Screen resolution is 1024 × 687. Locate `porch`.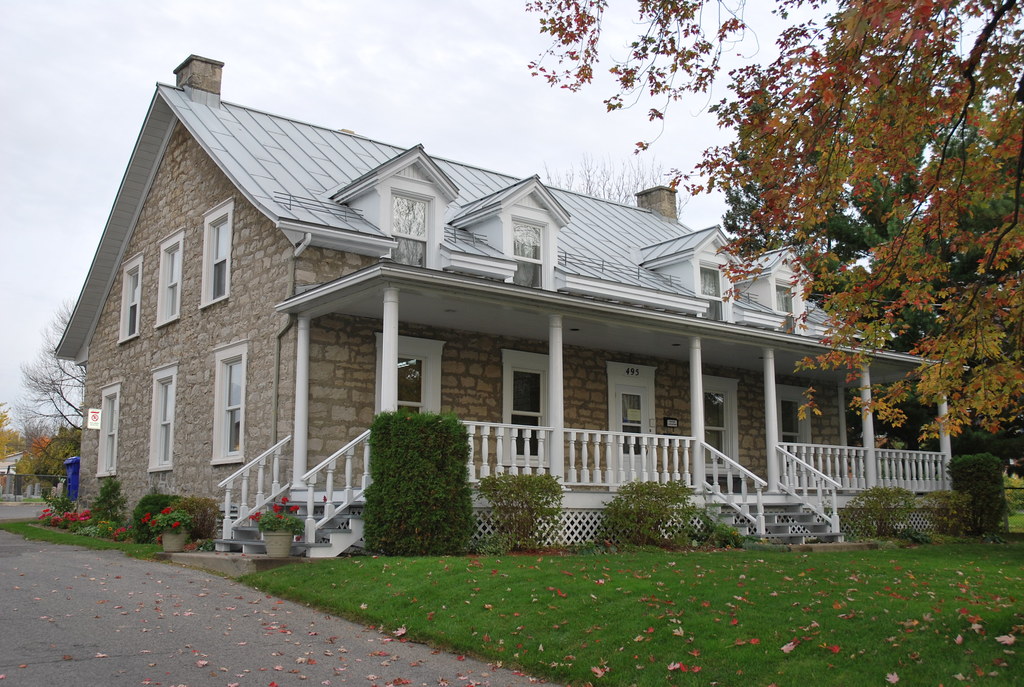
bbox=(211, 484, 958, 558).
